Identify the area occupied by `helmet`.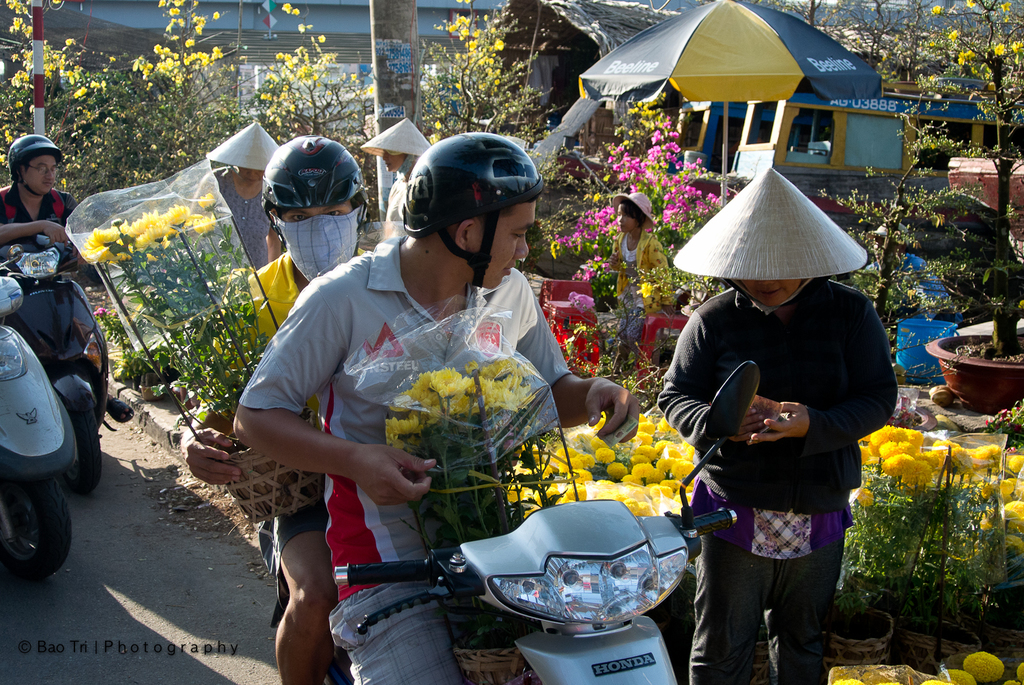
Area: 388, 134, 549, 291.
